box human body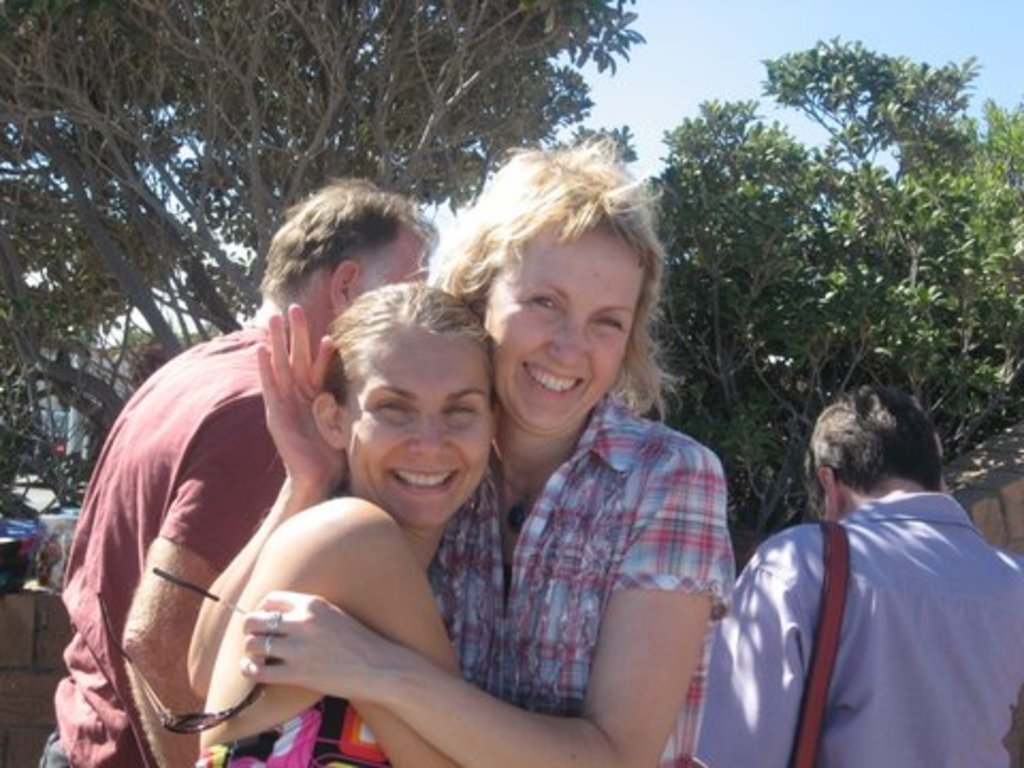
x1=695, y1=386, x2=1022, y2=766
